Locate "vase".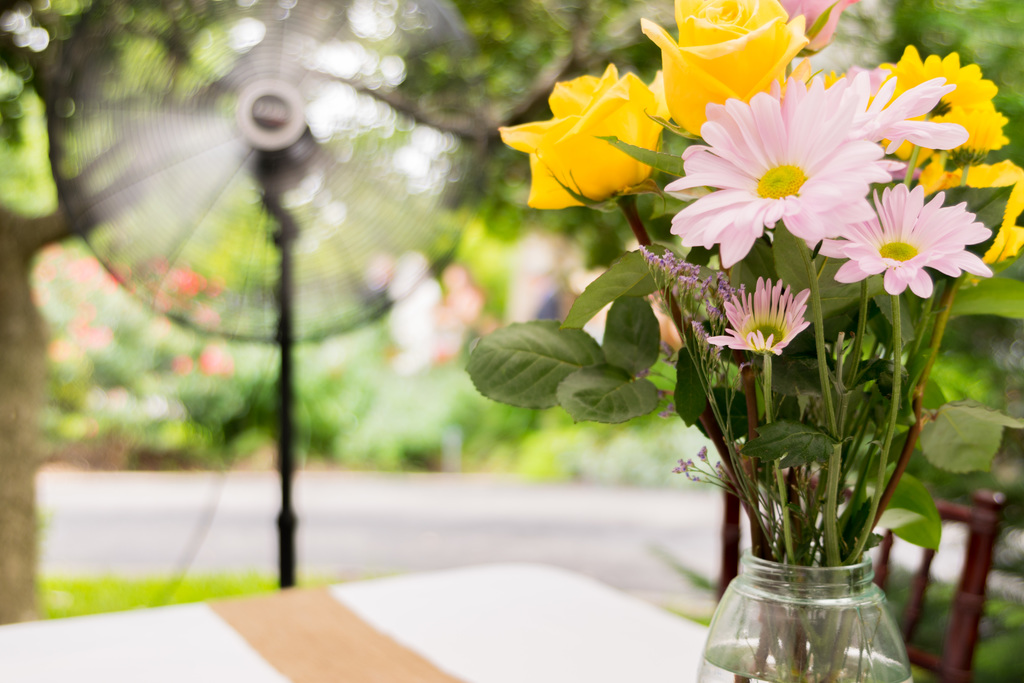
Bounding box: 698:550:913:682.
